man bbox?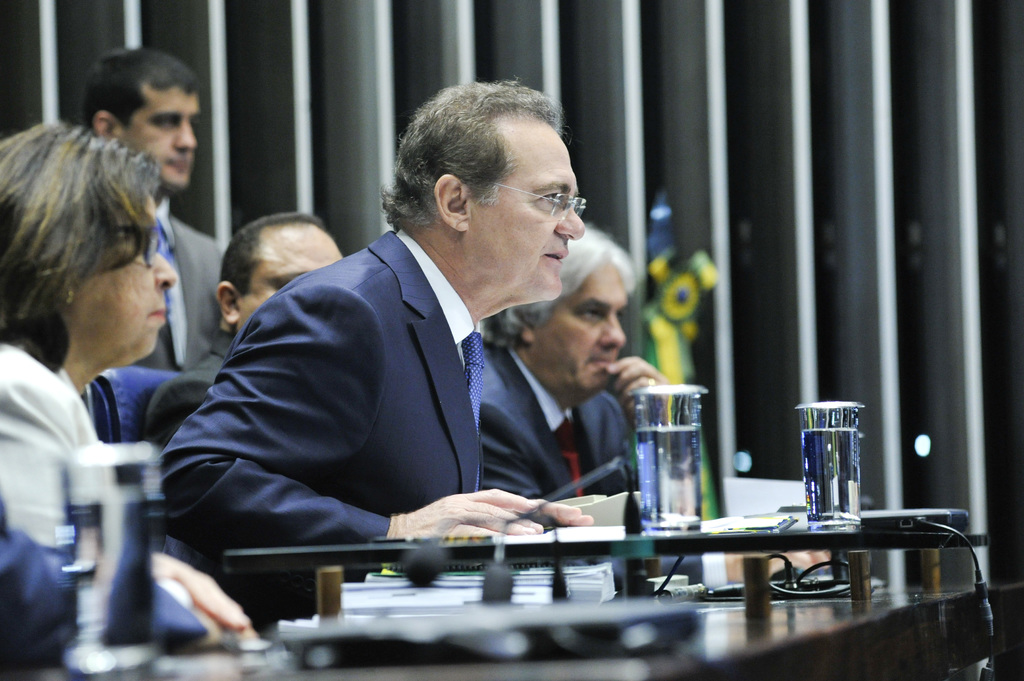
left=157, top=106, right=626, bottom=582
